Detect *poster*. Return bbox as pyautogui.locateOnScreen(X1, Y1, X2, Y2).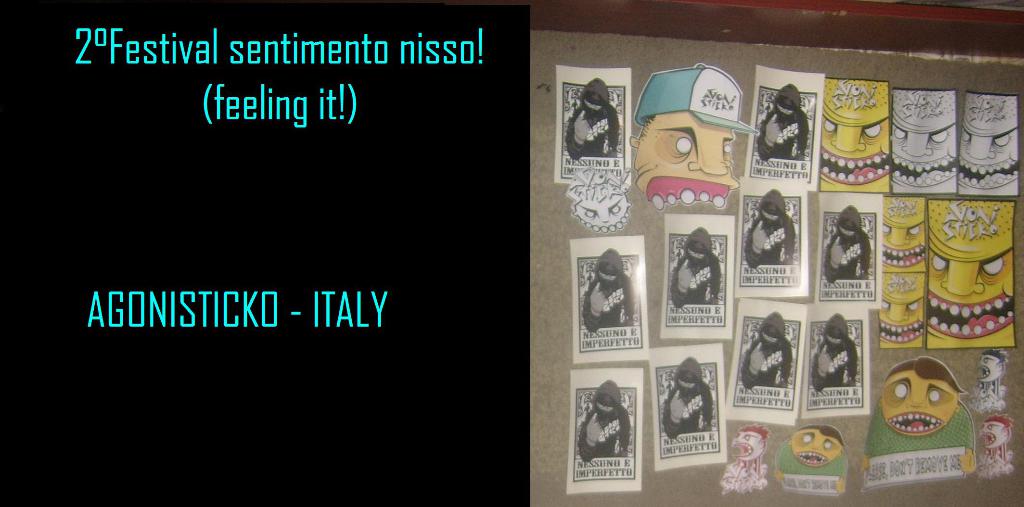
pyautogui.locateOnScreen(0, 0, 1023, 506).
